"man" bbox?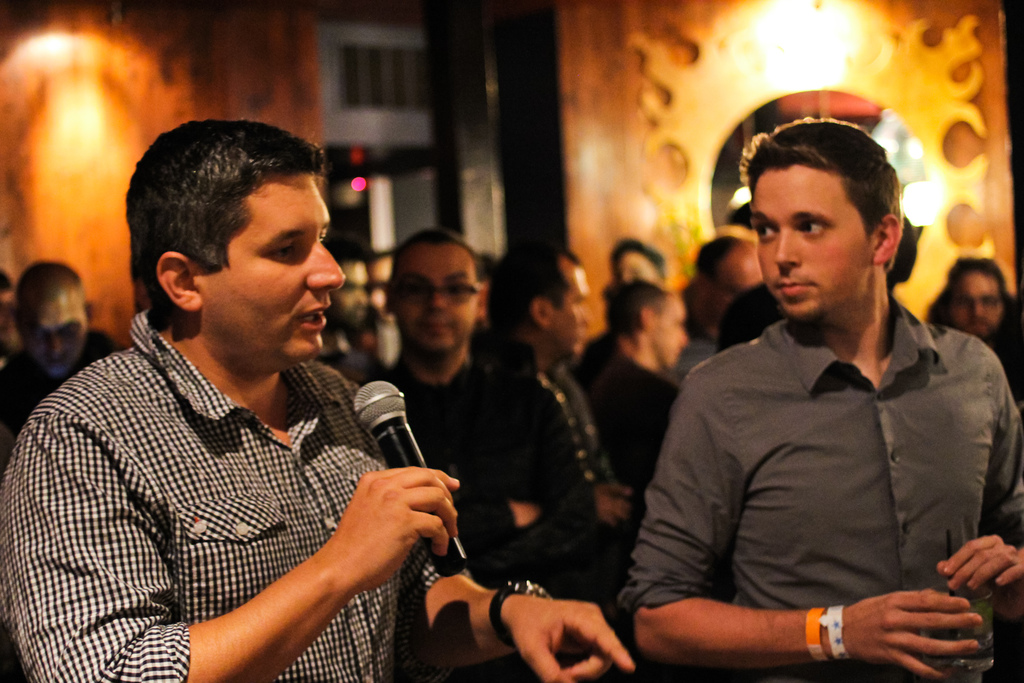
bbox(371, 226, 620, 680)
